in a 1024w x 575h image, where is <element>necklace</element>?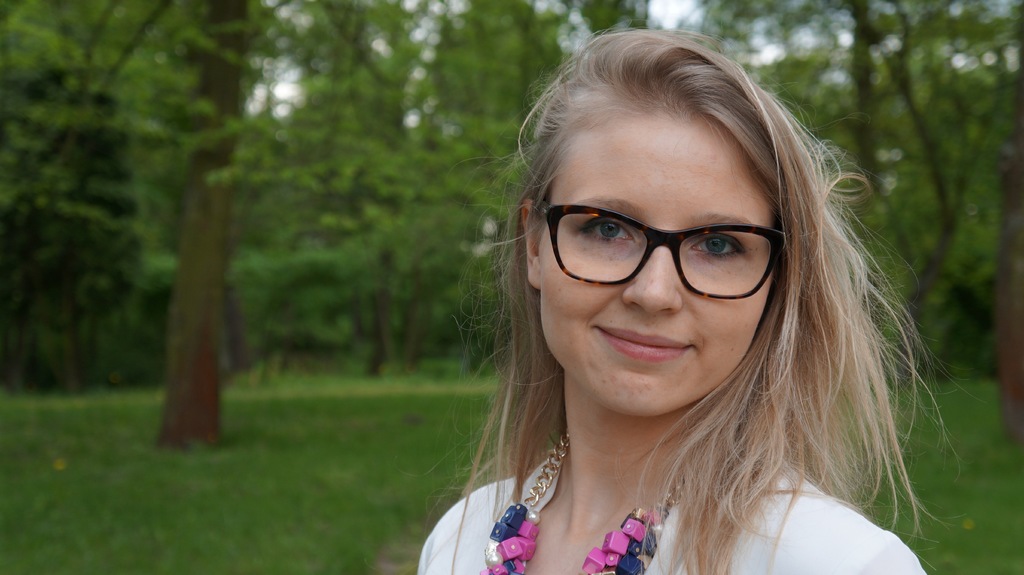
box=[492, 441, 667, 563].
